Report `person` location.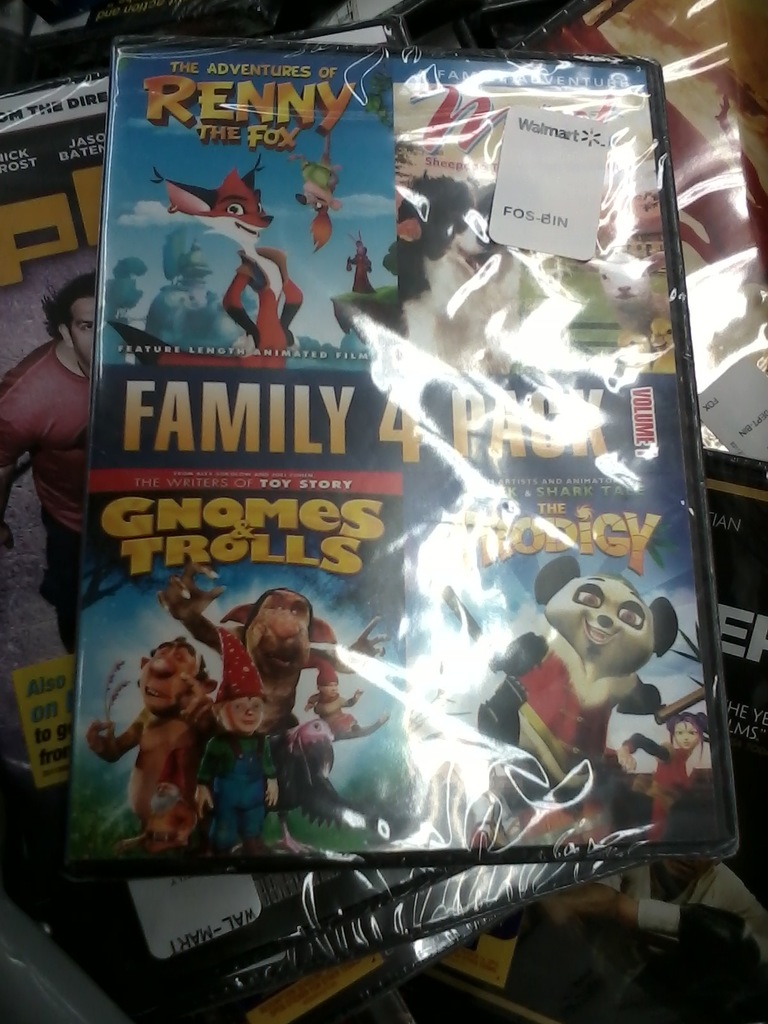
Report: bbox=[615, 703, 723, 842].
